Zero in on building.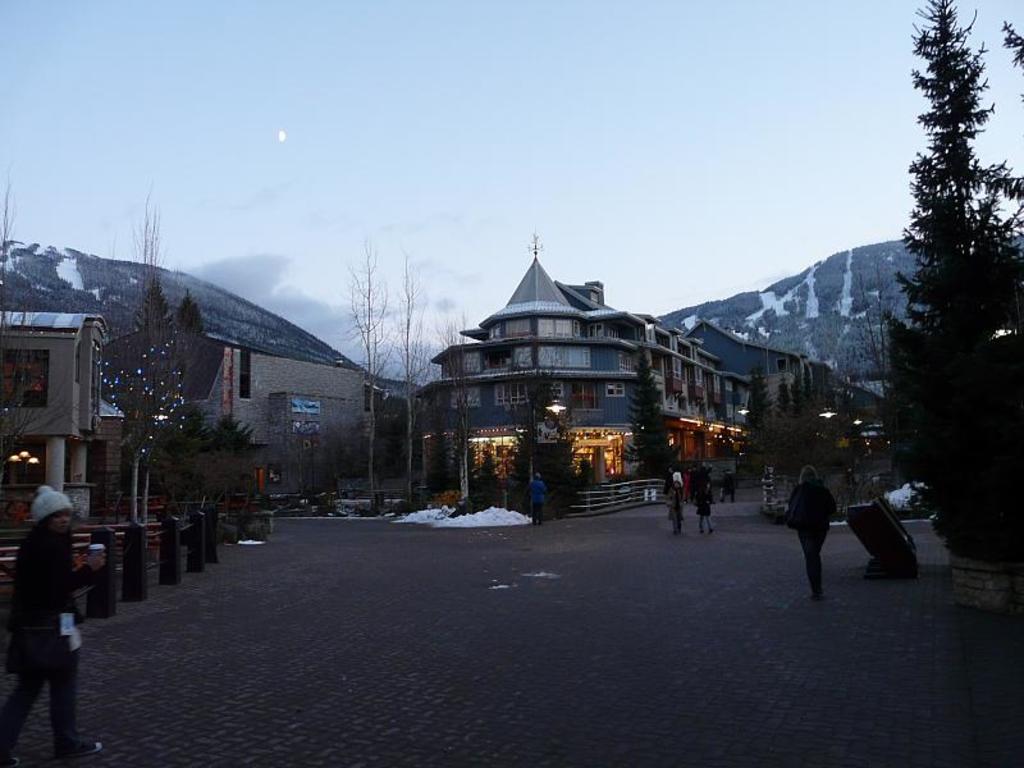
Zeroed in: <region>413, 242, 893, 522</region>.
